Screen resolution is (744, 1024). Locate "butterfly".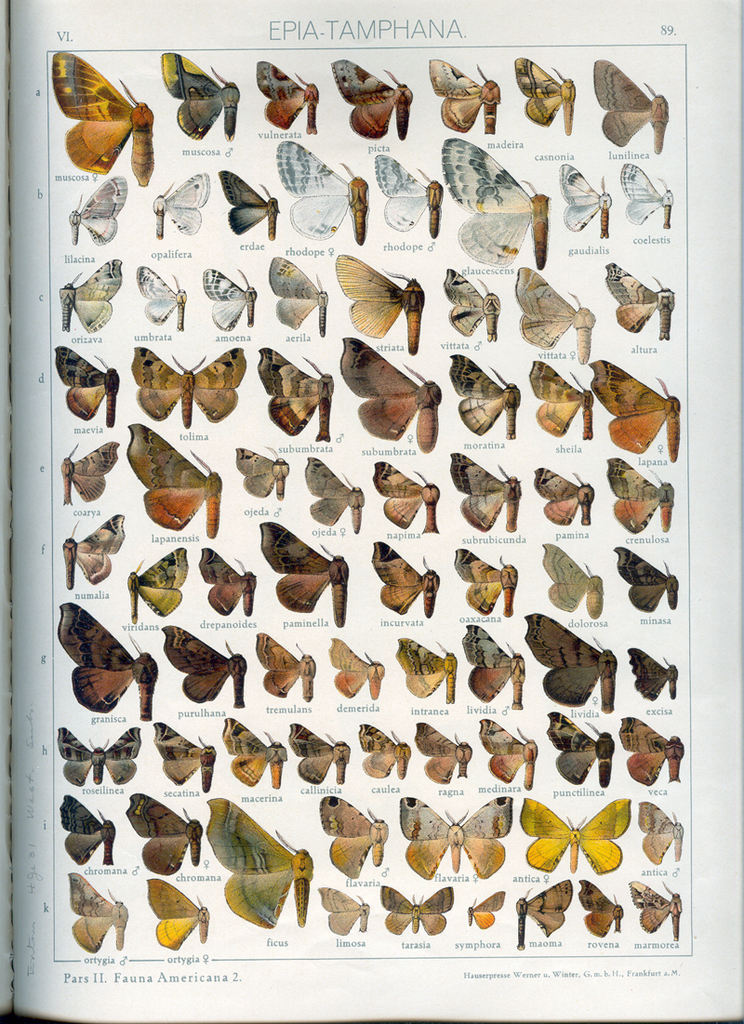
bbox(532, 466, 591, 525).
